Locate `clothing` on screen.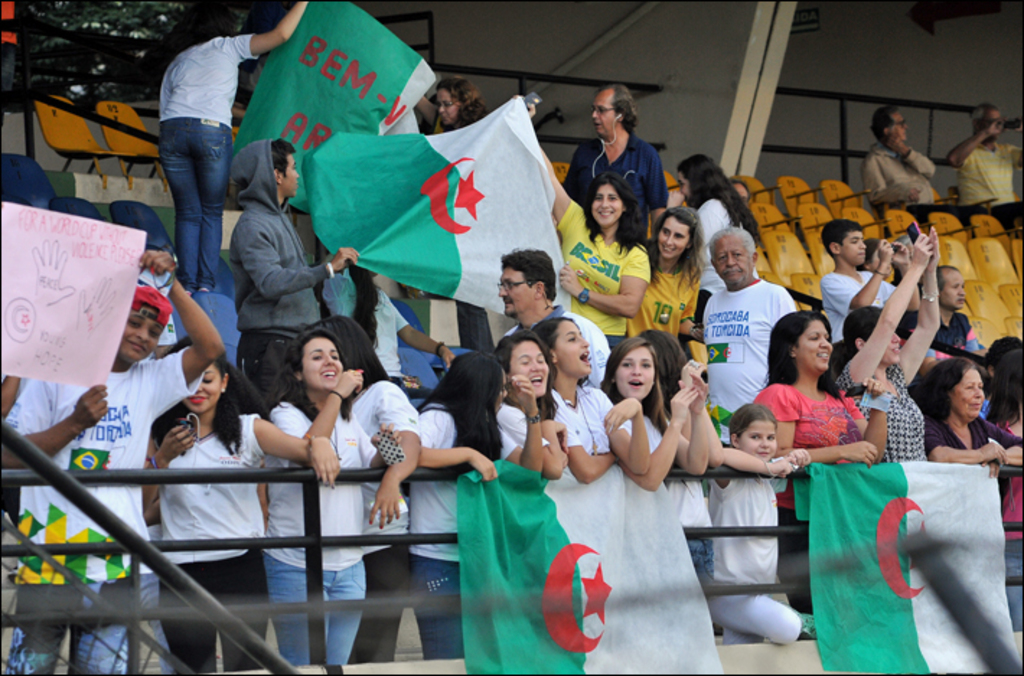
On screen at {"x1": 549, "y1": 210, "x2": 665, "y2": 373}.
